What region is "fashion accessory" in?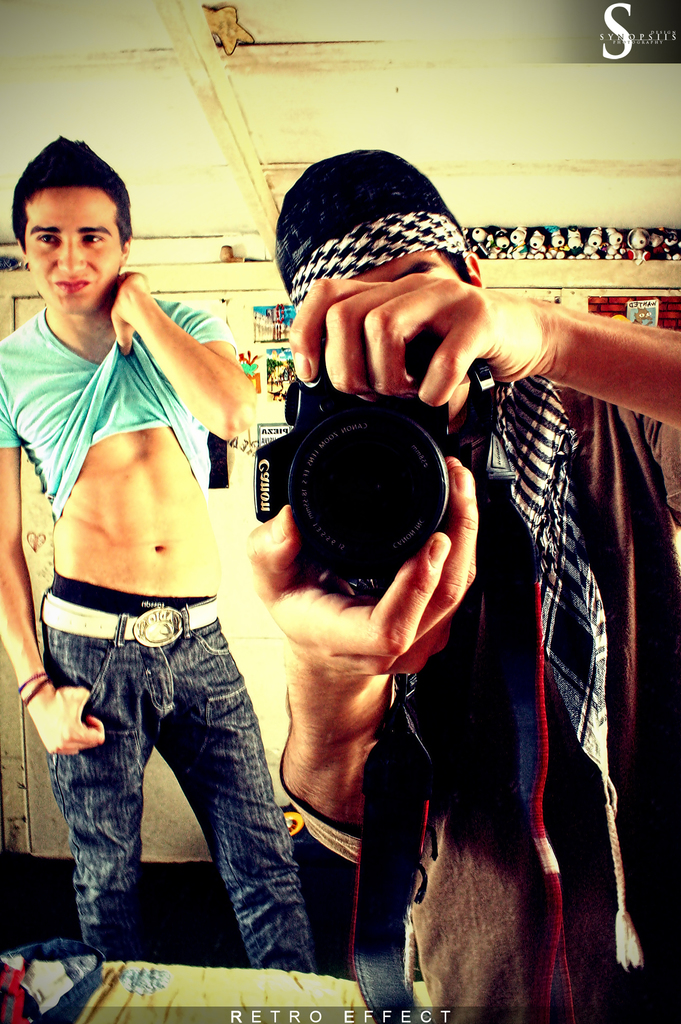
20 676 58 704.
